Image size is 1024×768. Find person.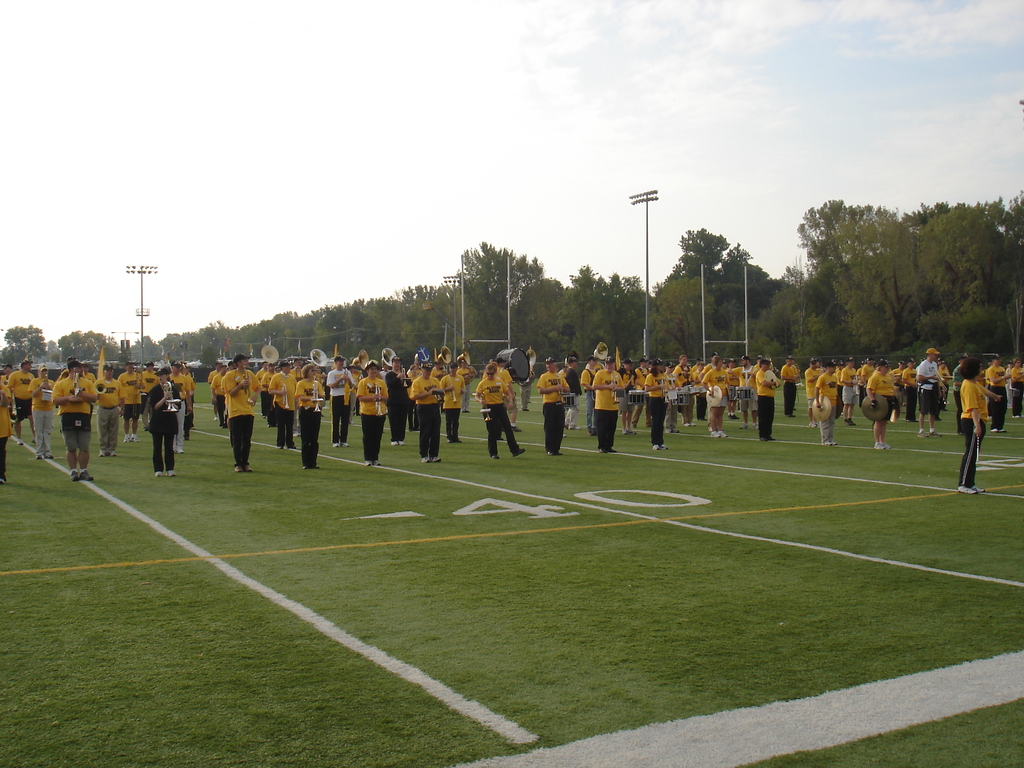
8 360 35 443.
